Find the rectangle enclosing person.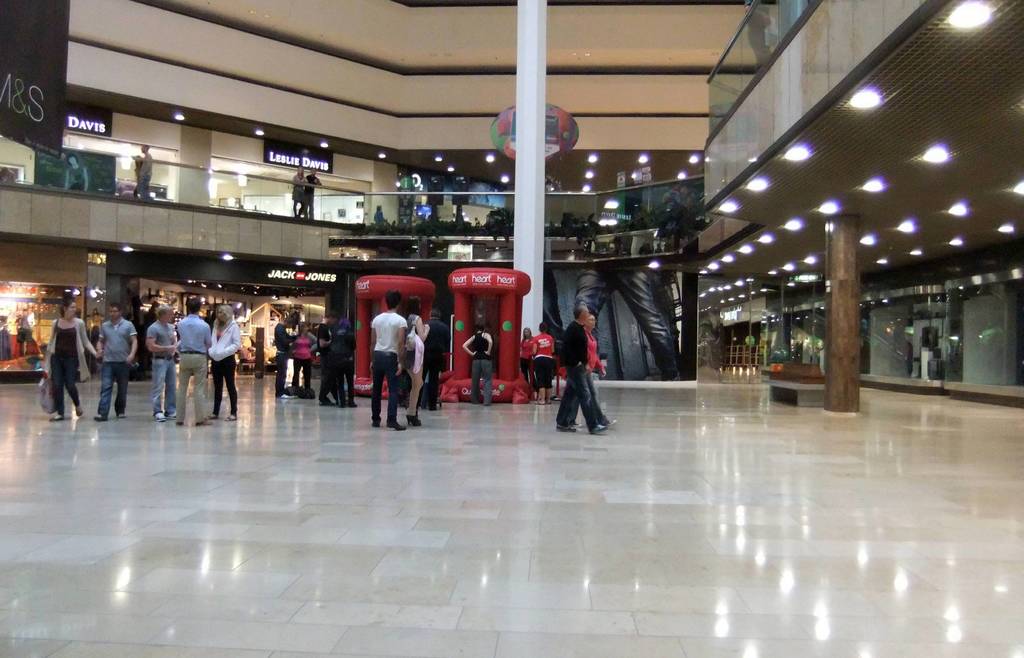
<region>406, 293, 429, 421</region>.
